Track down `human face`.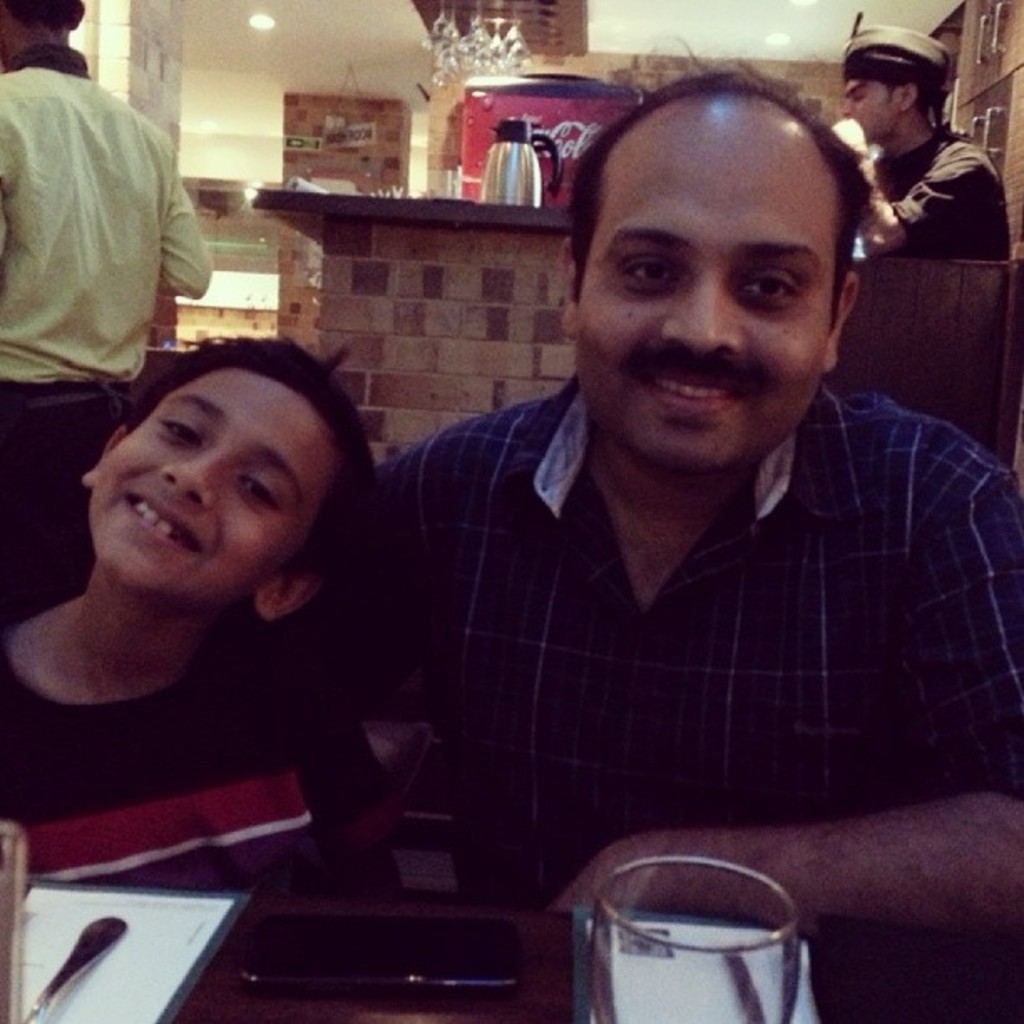
Tracked to select_region(571, 141, 832, 472).
